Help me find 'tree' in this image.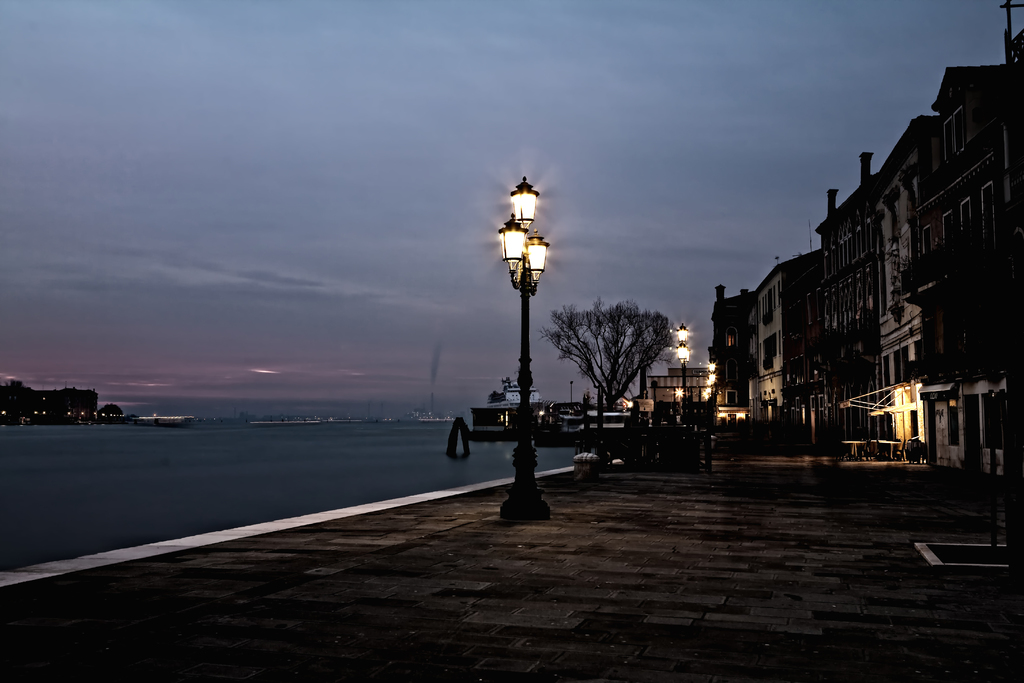
Found it: 567 291 676 396.
